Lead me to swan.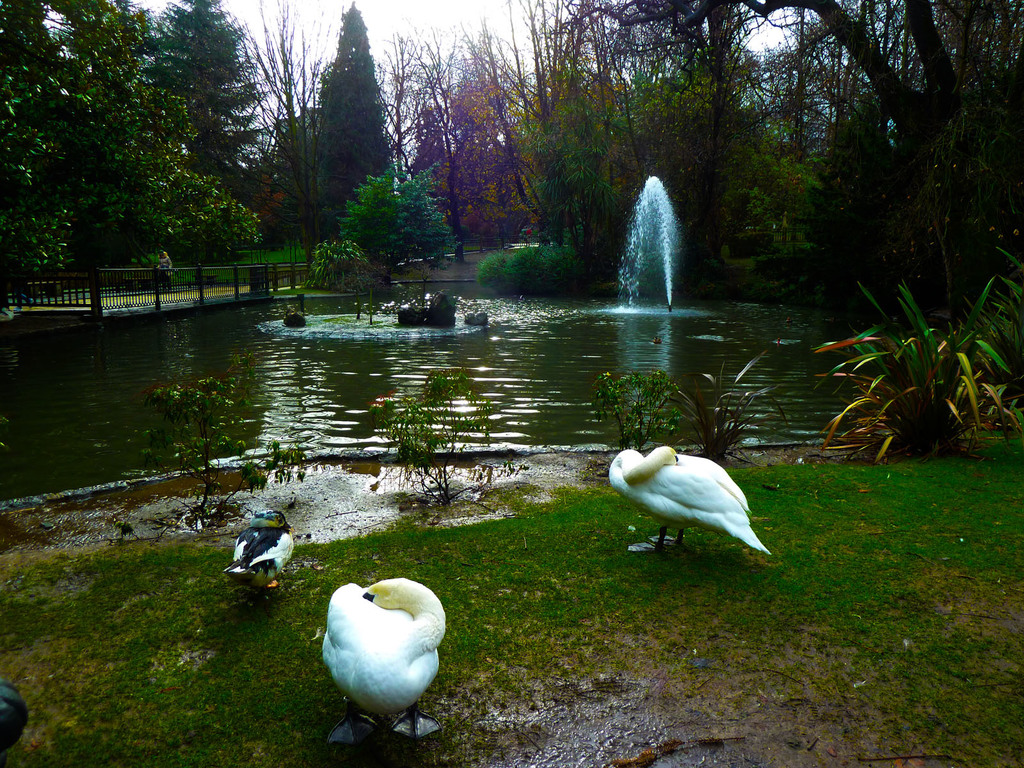
Lead to bbox=[596, 439, 781, 566].
